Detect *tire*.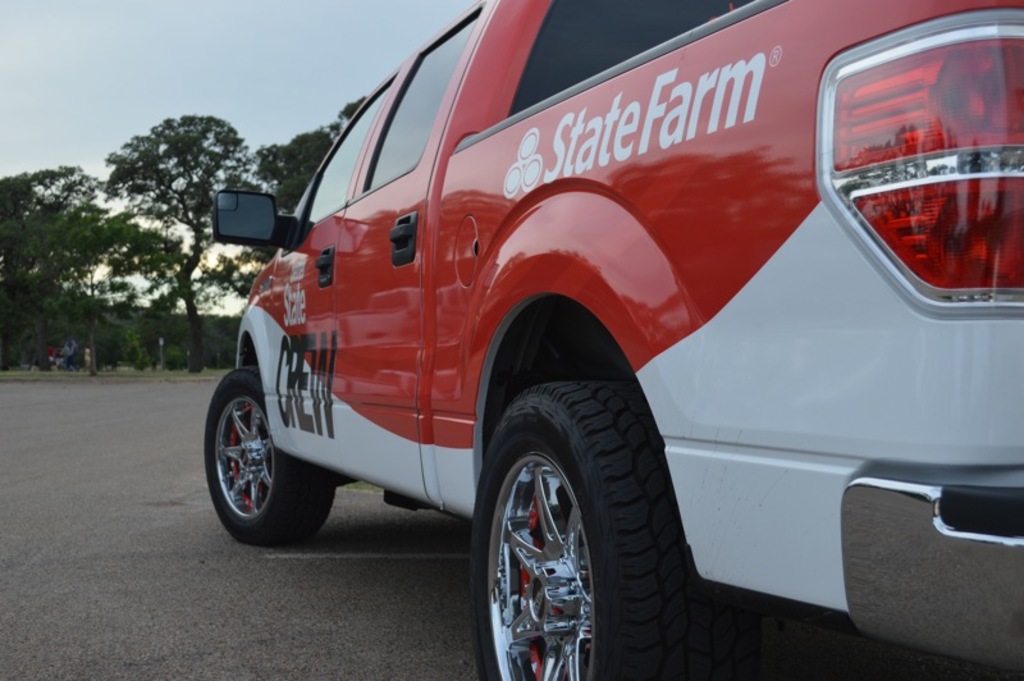
Detected at {"x1": 205, "y1": 366, "x2": 335, "y2": 544}.
